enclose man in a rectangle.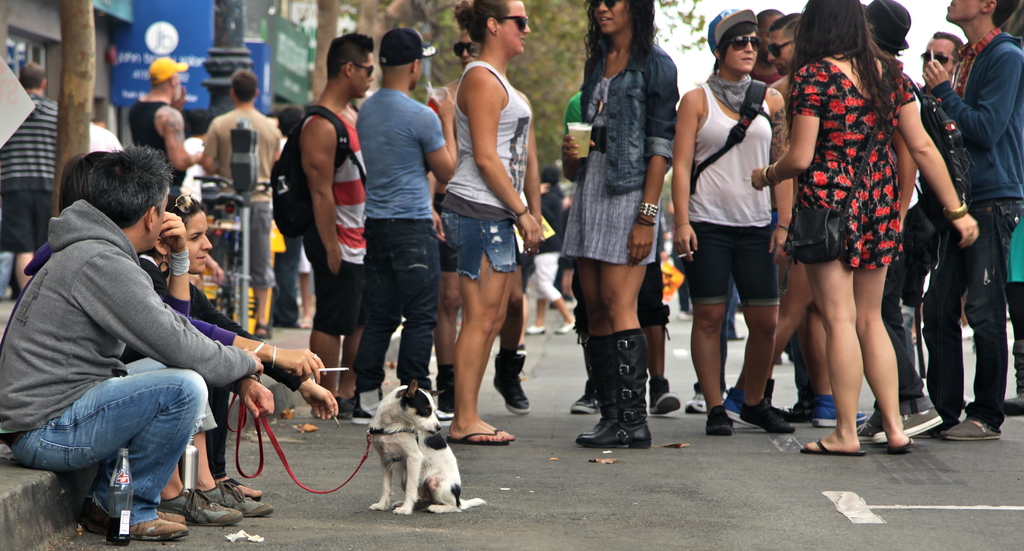
[303,31,375,416].
